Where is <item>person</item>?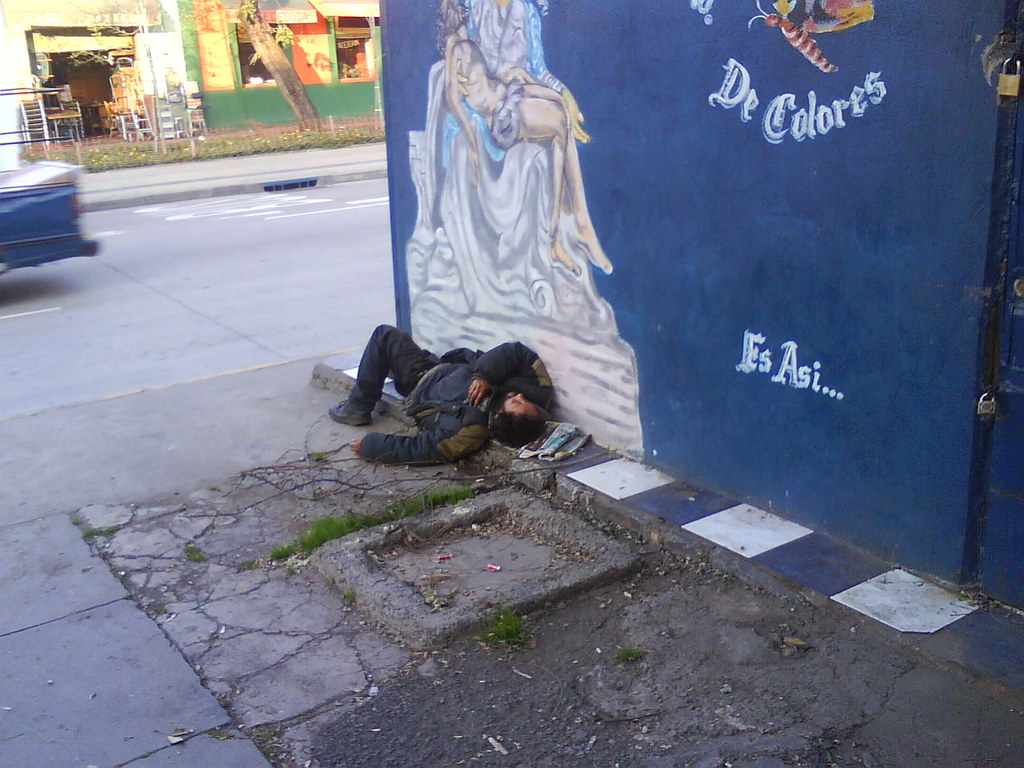
region(323, 309, 552, 466).
